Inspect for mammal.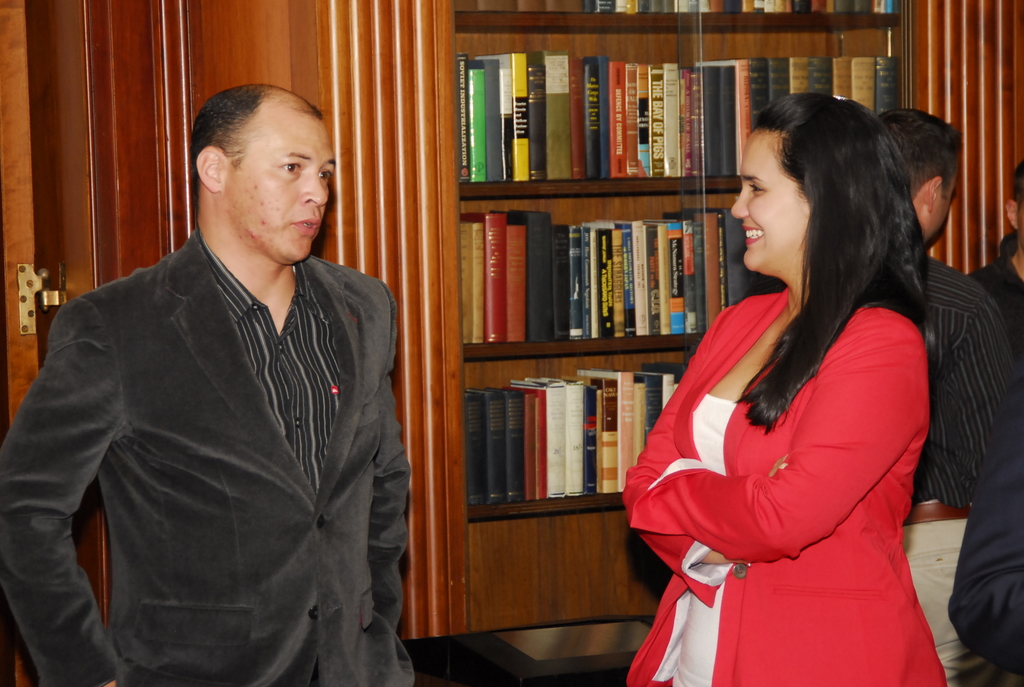
Inspection: region(944, 333, 1023, 654).
